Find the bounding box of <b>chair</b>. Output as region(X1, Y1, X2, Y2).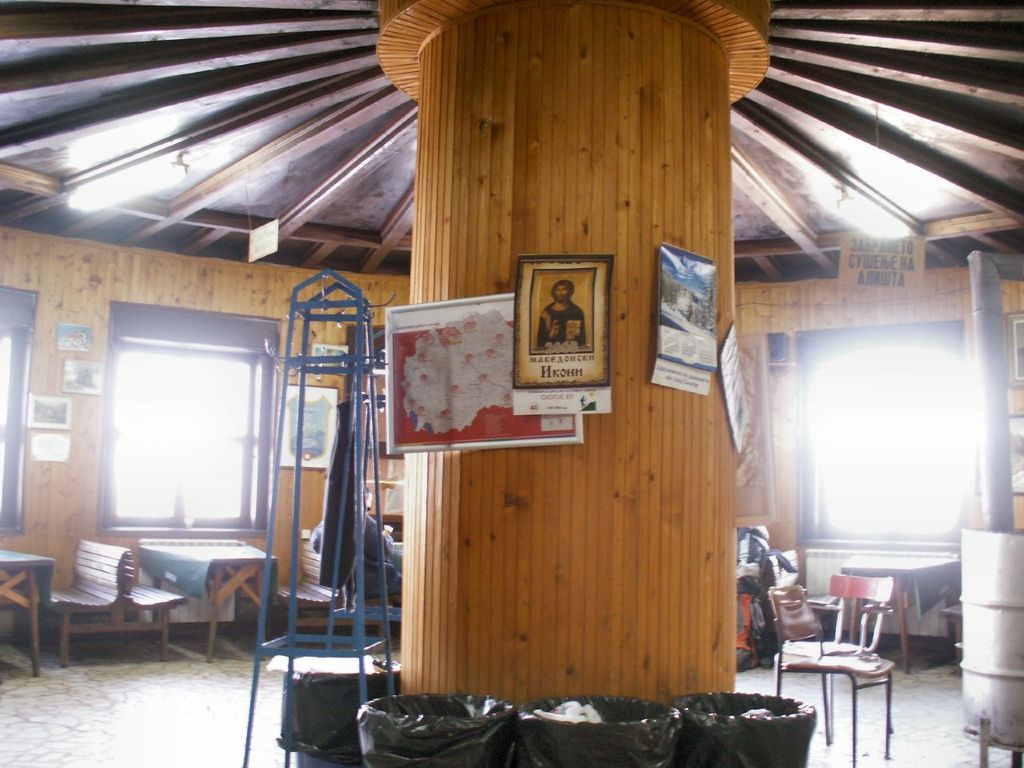
region(765, 580, 894, 766).
